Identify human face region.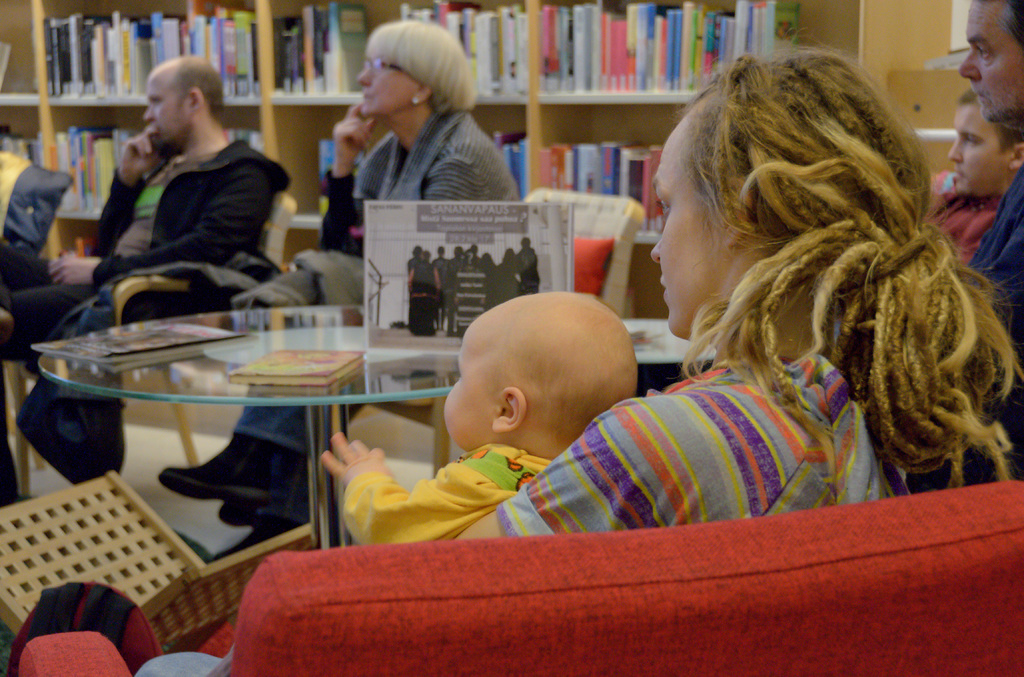
Region: {"x1": 961, "y1": 3, "x2": 1023, "y2": 118}.
